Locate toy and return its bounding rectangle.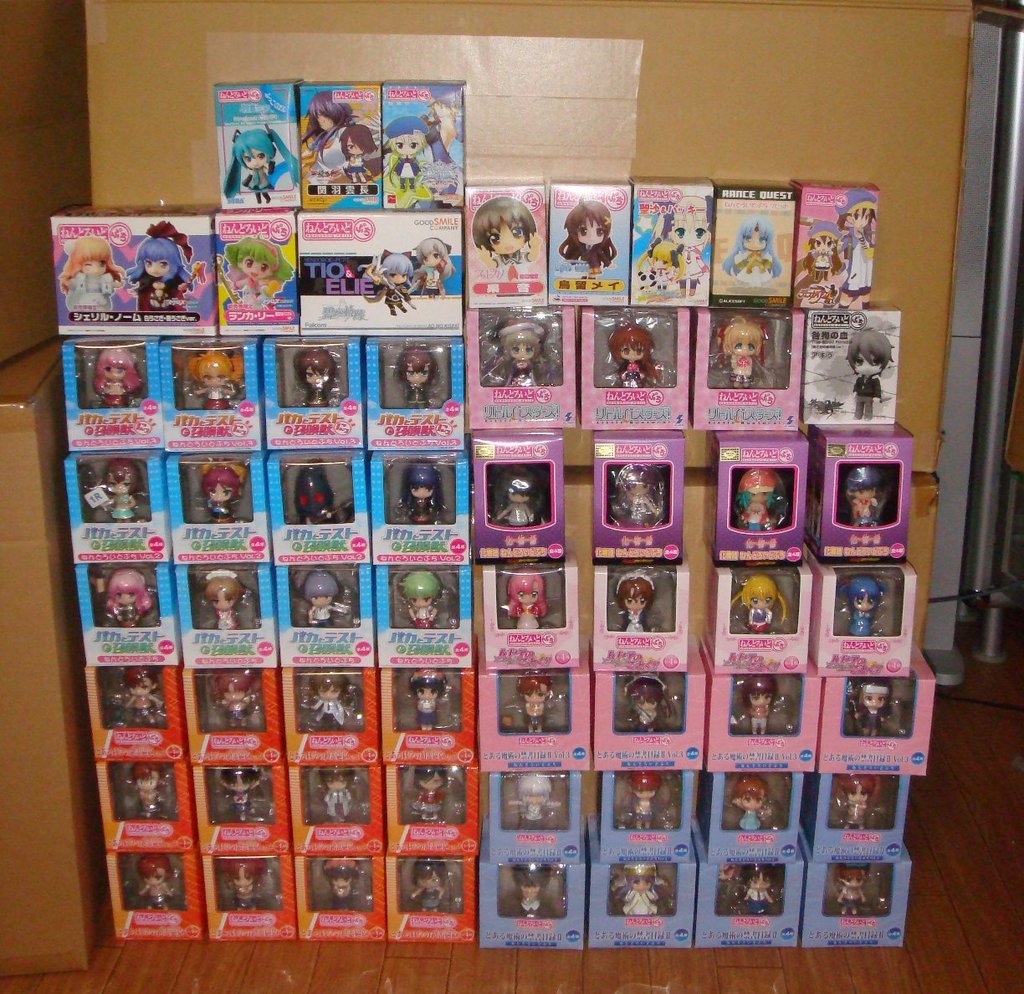
[288, 561, 350, 636].
